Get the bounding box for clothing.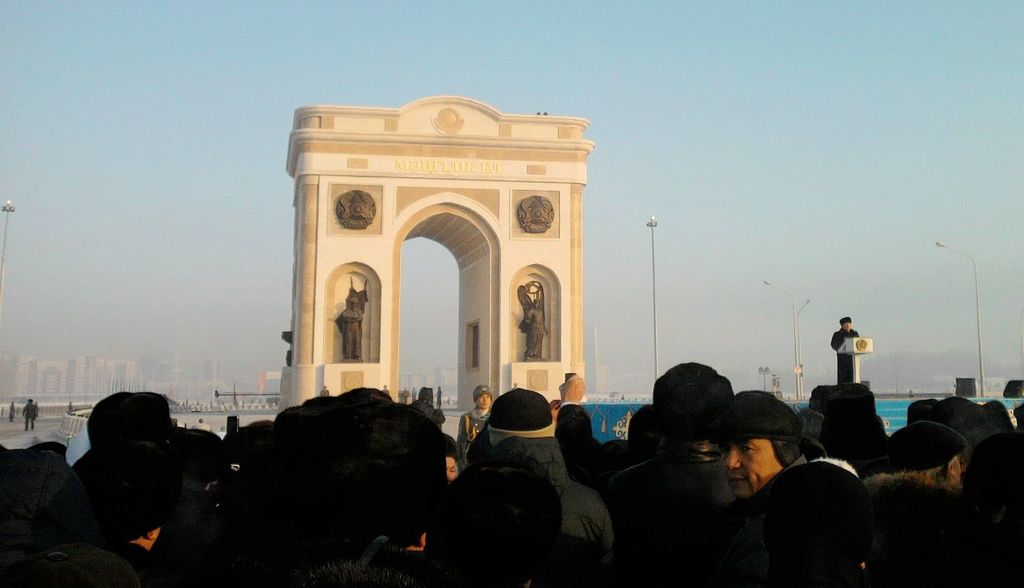
bbox=[831, 325, 860, 381].
